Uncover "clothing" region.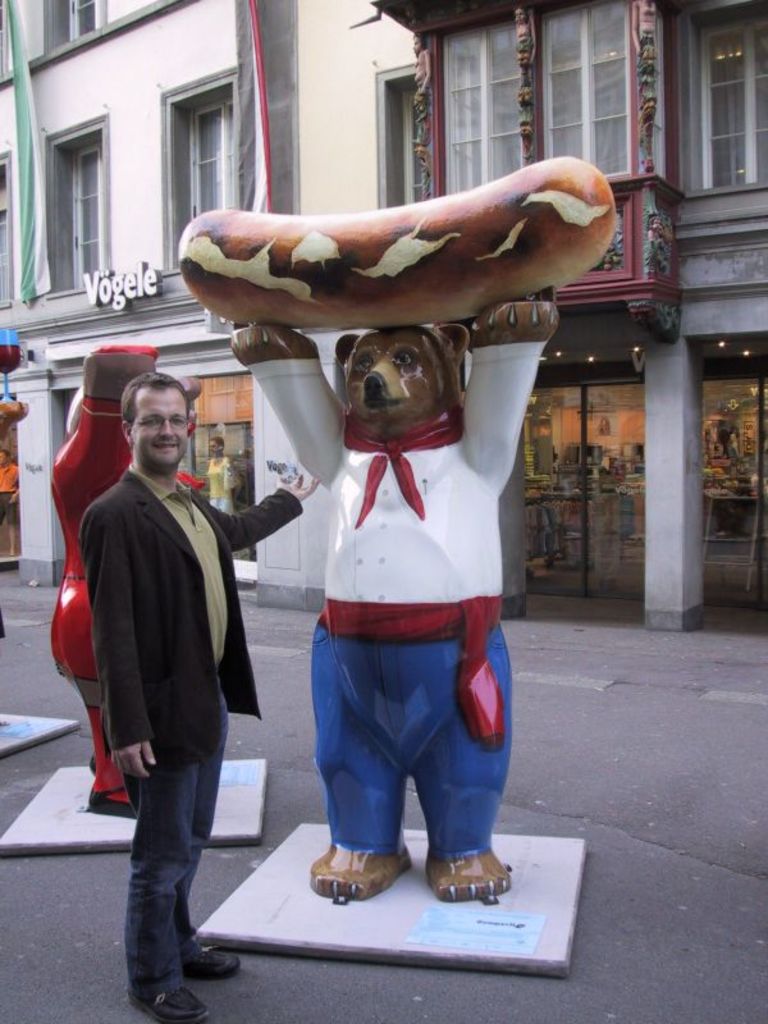
Uncovered: rect(0, 462, 15, 527).
